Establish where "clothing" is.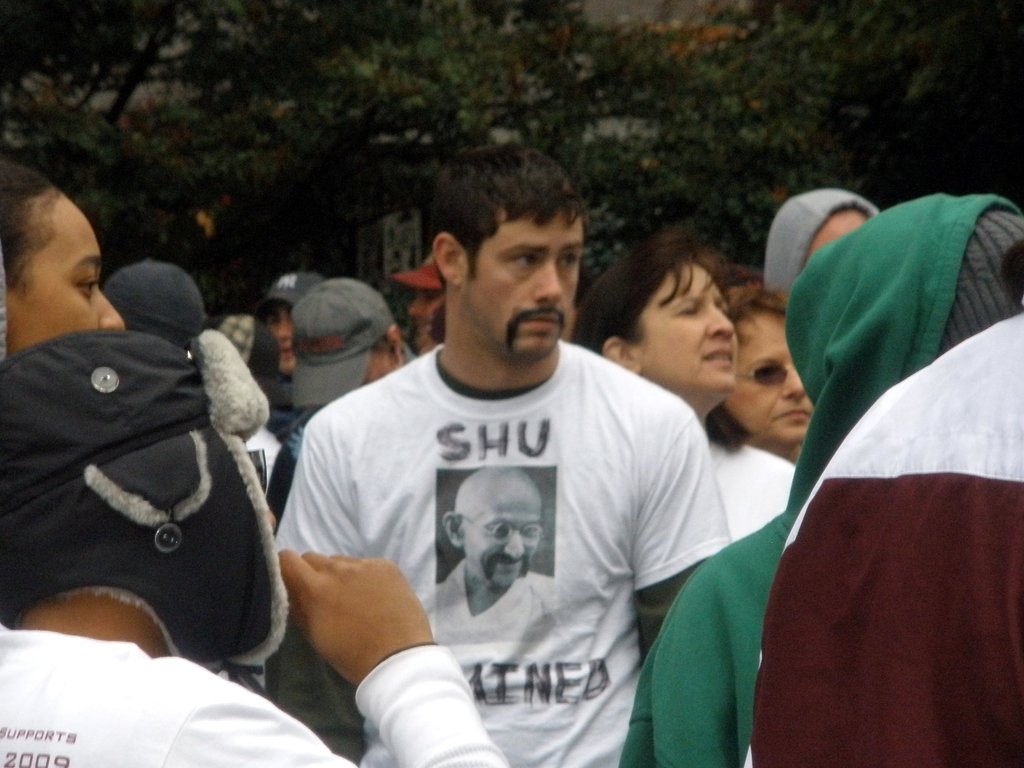
Established at l=613, t=193, r=1023, b=767.
